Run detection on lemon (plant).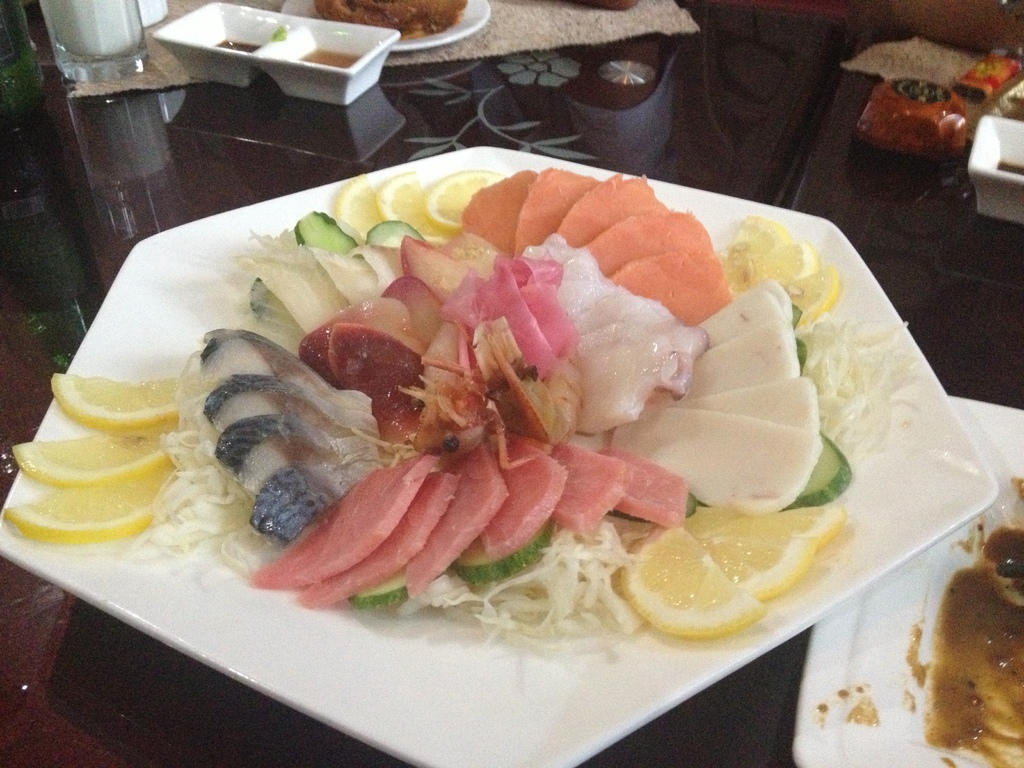
Result: bbox(698, 504, 811, 604).
